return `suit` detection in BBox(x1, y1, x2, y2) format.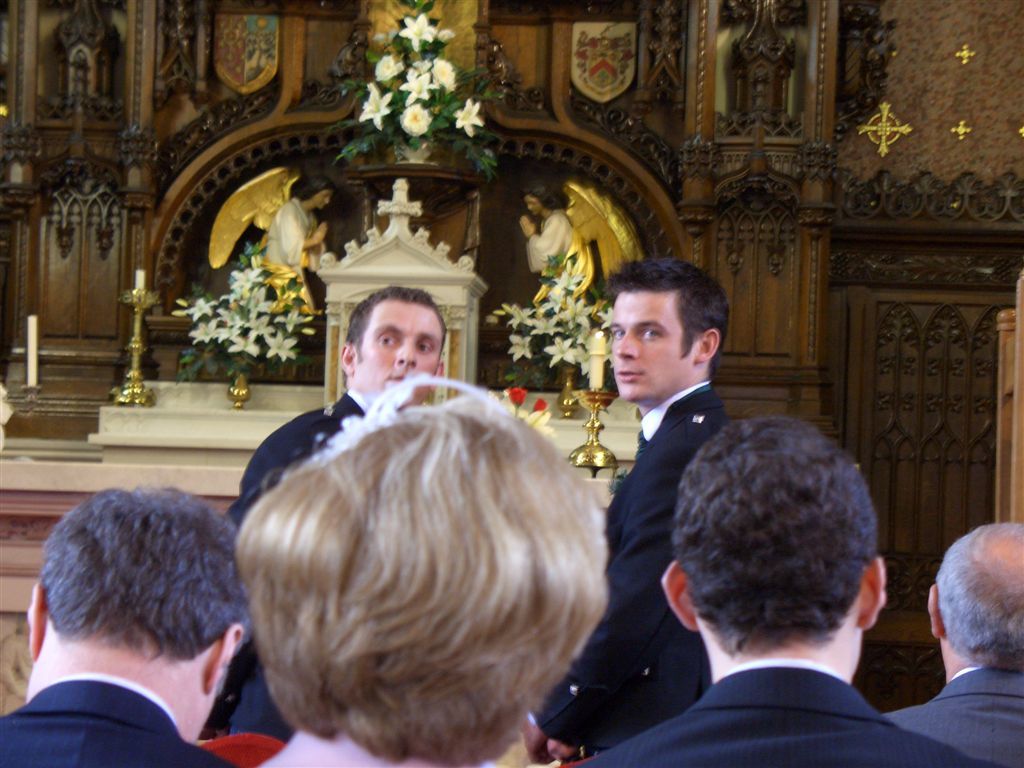
BBox(567, 312, 785, 711).
